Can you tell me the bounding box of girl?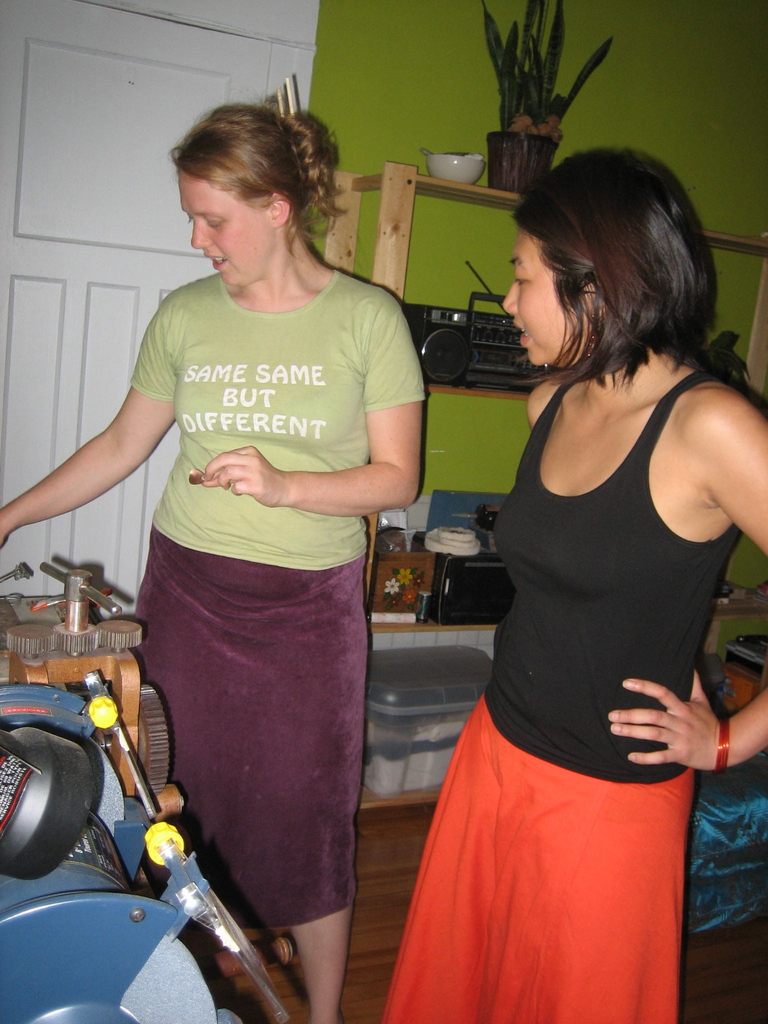
379,150,767,1023.
